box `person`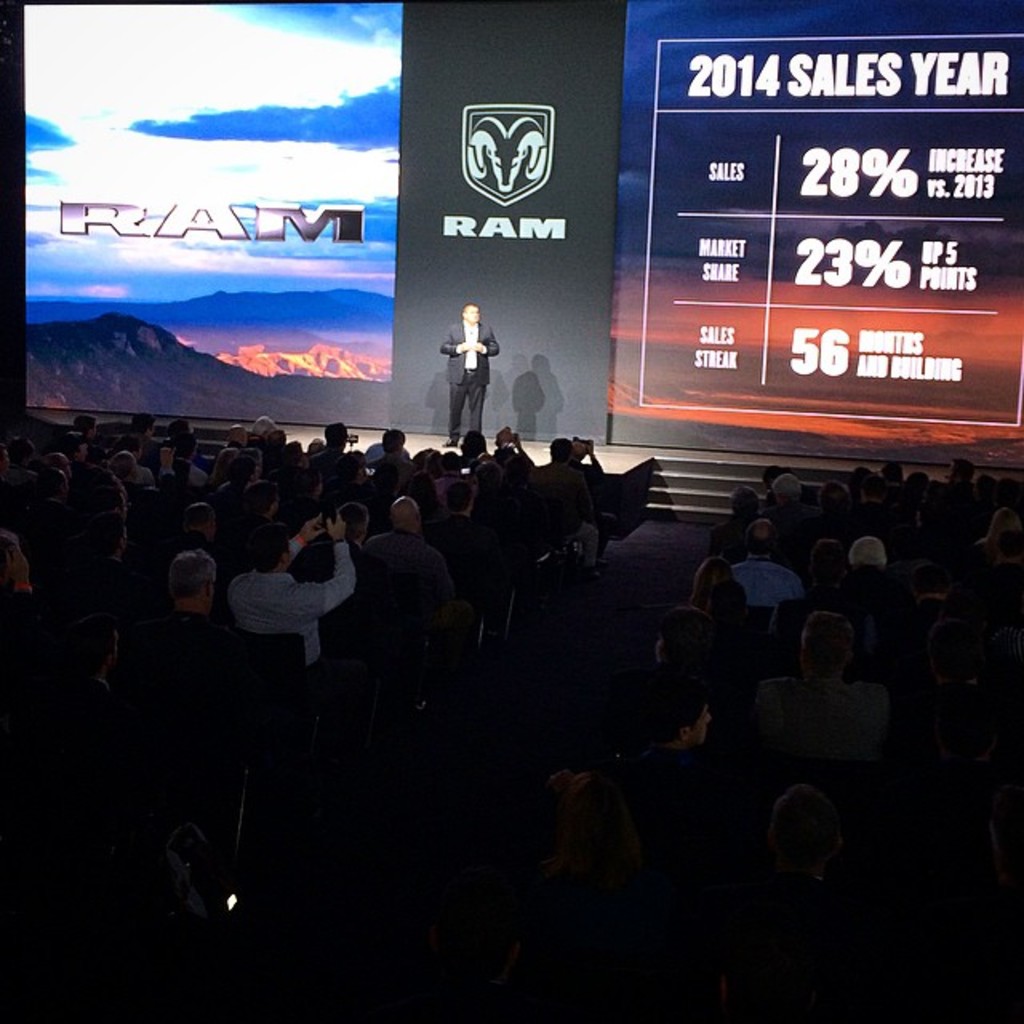
966 478 1022 541
